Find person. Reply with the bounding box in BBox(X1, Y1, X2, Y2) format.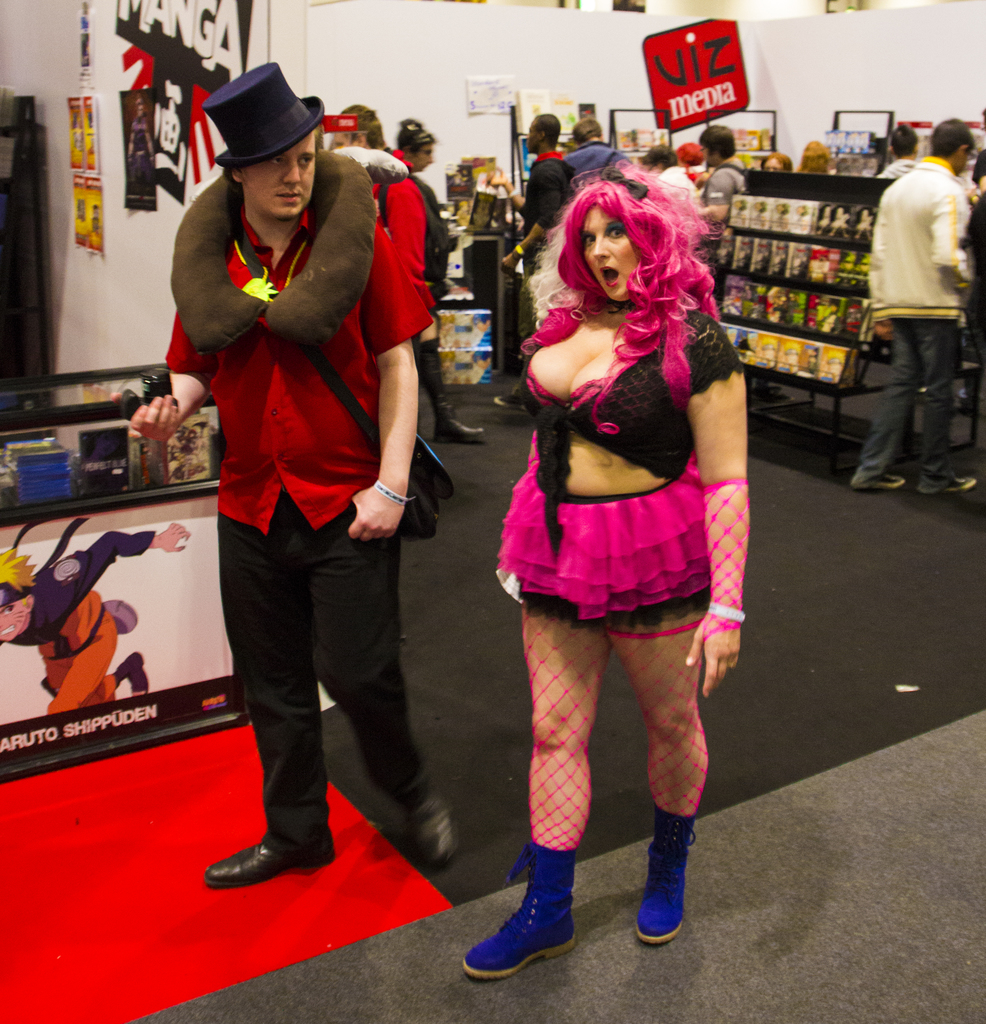
BBox(762, 152, 791, 173).
